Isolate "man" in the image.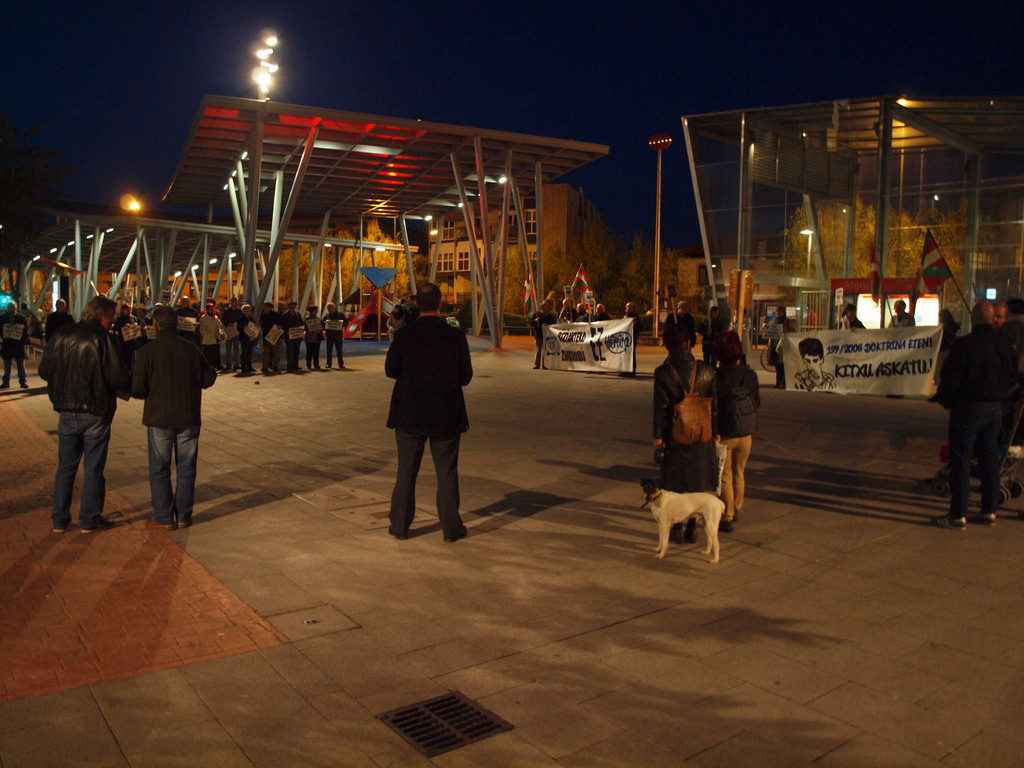
Isolated region: [left=220, top=296, right=242, bottom=369].
